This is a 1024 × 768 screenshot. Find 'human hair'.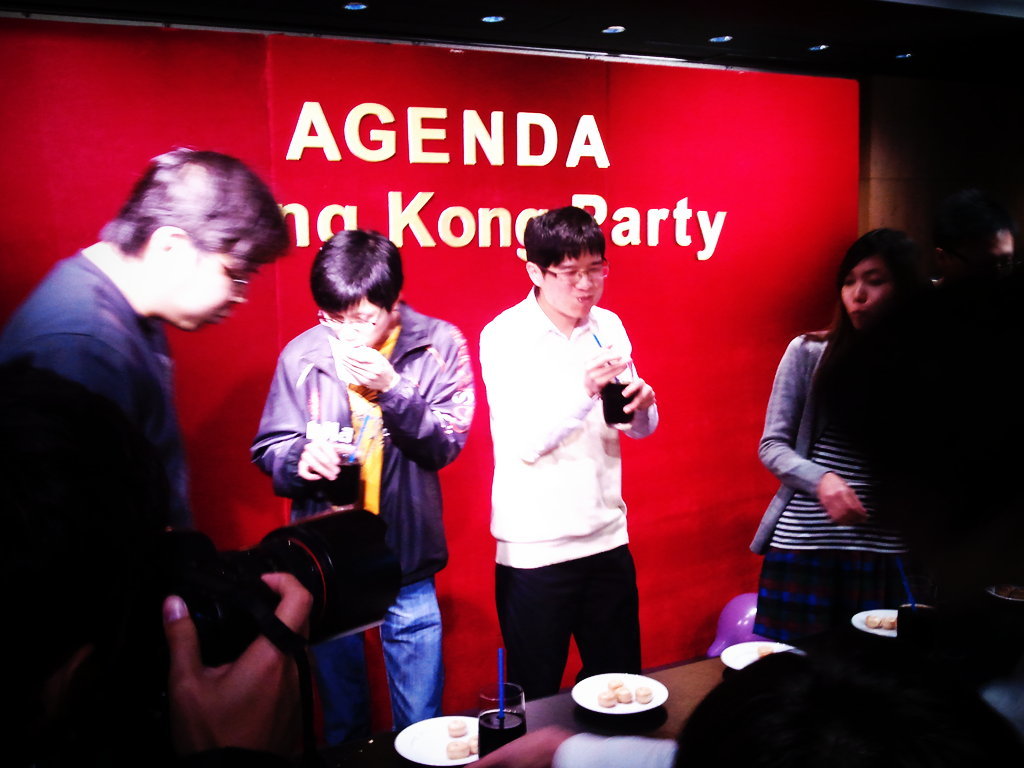
Bounding box: box(802, 225, 918, 339).
